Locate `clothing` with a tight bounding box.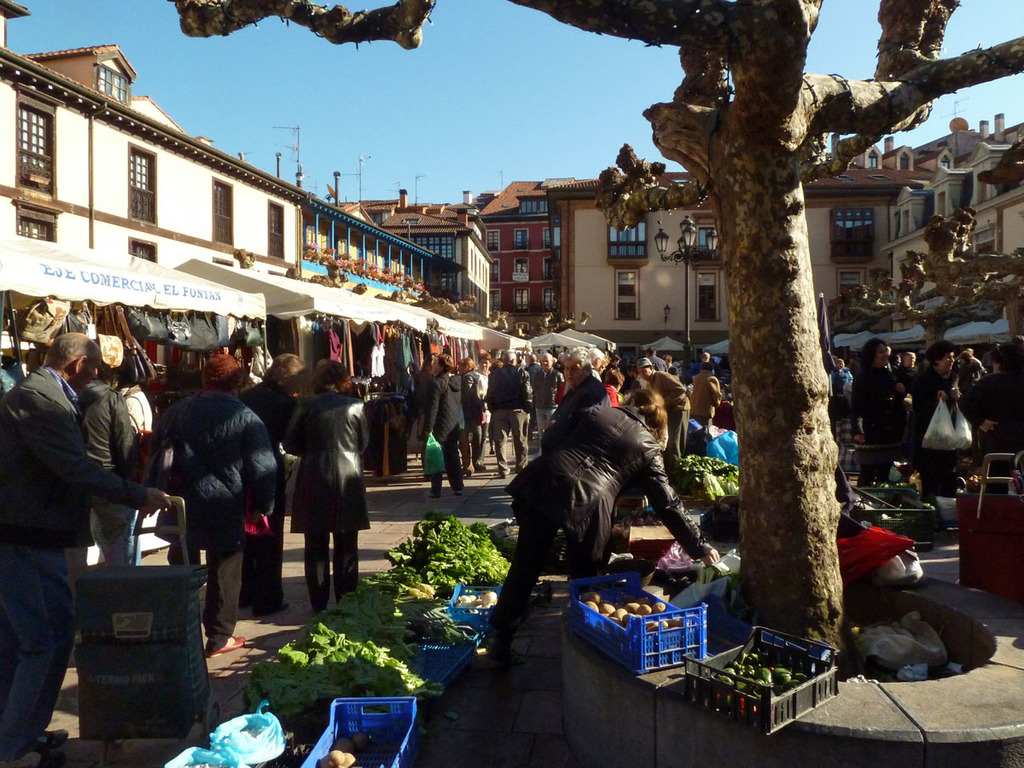
{"left": 636, "top": 353, "right": 663, "bottom": 375}.
